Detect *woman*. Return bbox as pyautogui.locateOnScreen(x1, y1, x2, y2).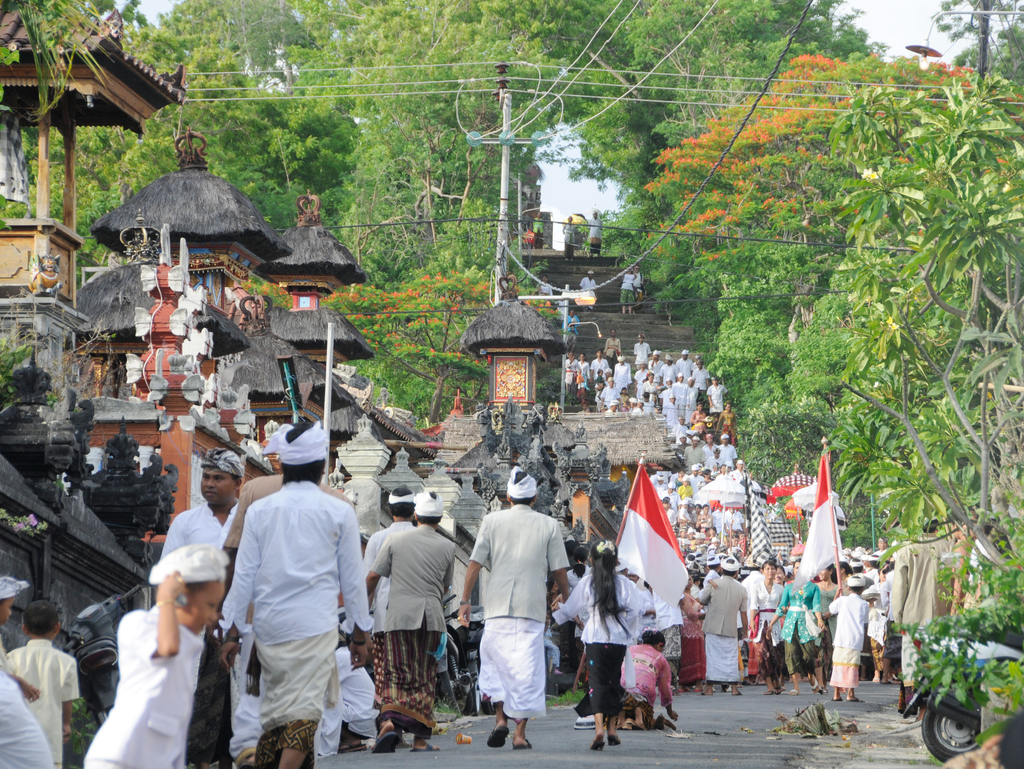
pyautogui.locateOnScreen(689, 400, 707, 432).
